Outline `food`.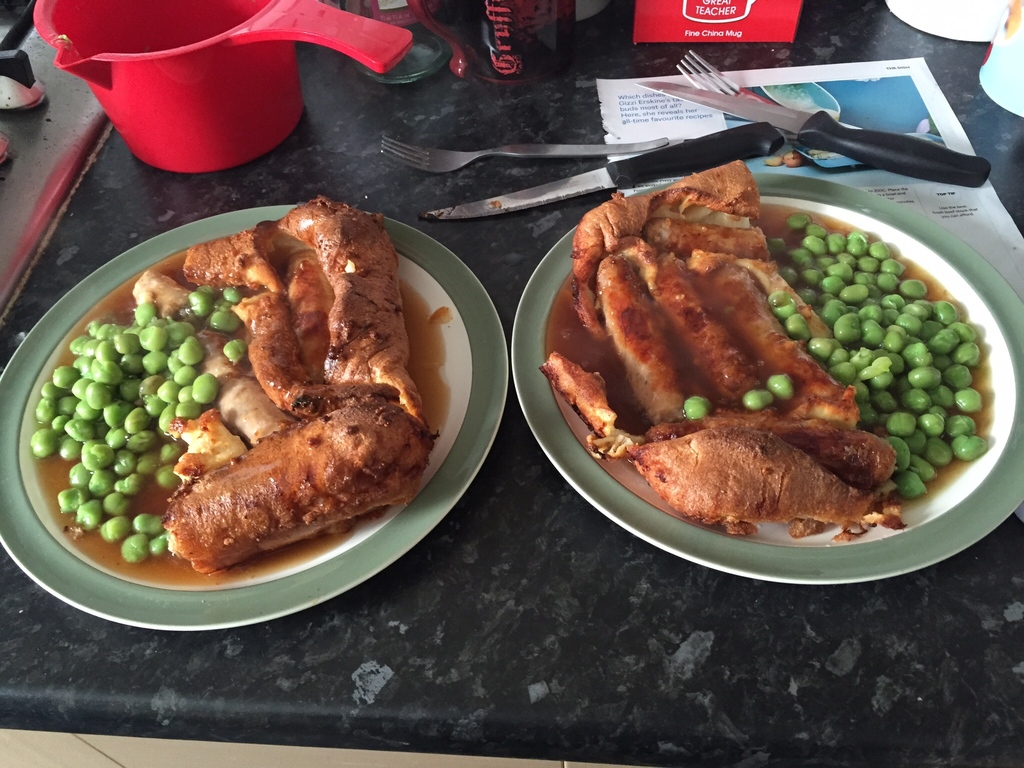
Outline: crop(768, 374, 793, 402).
